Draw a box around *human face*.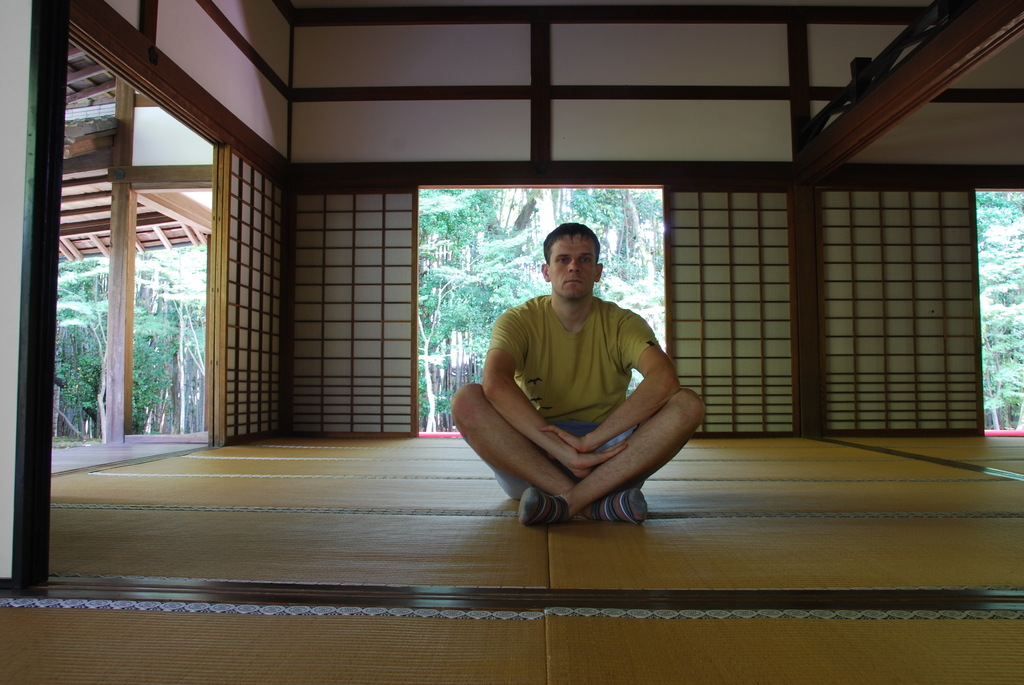
left=544, top=232, right=602, bottom=303.
